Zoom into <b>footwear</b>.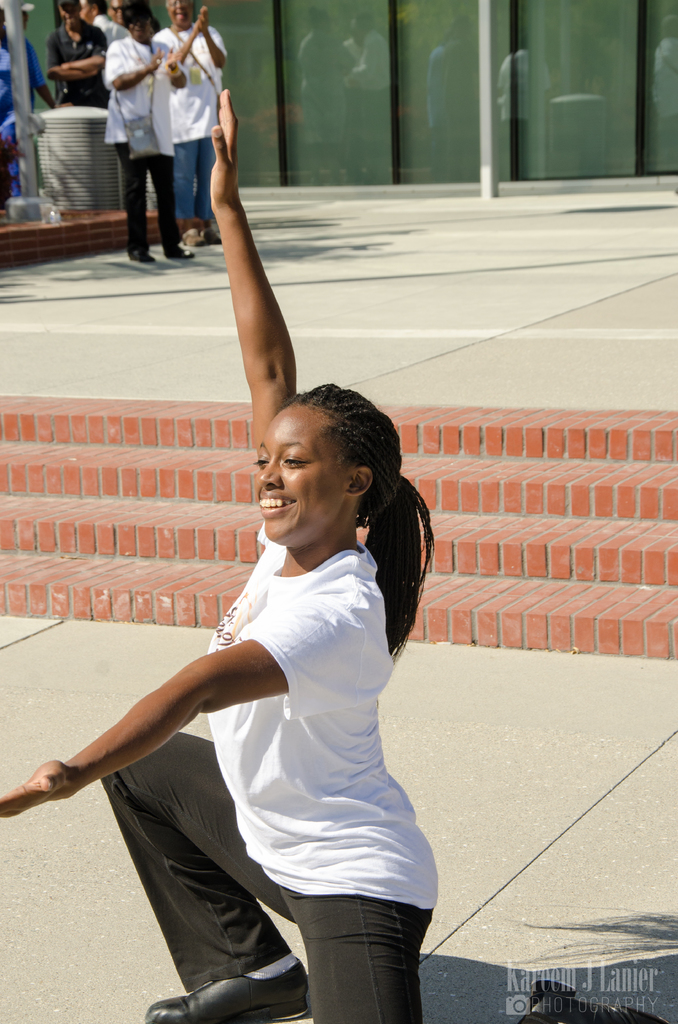
Zoom target: {"left": 527, "top": 975, "right": 677, "bottom": 1023}.
